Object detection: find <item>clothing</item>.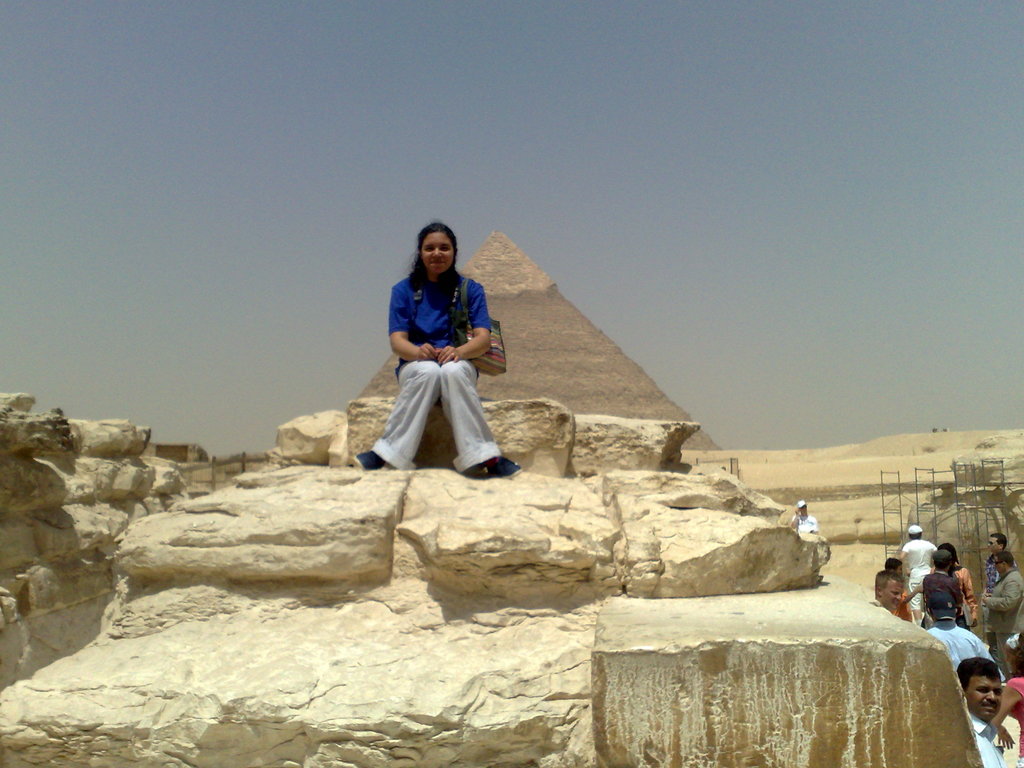
<bbox>983, 569, 1023, 664</bbox>.
